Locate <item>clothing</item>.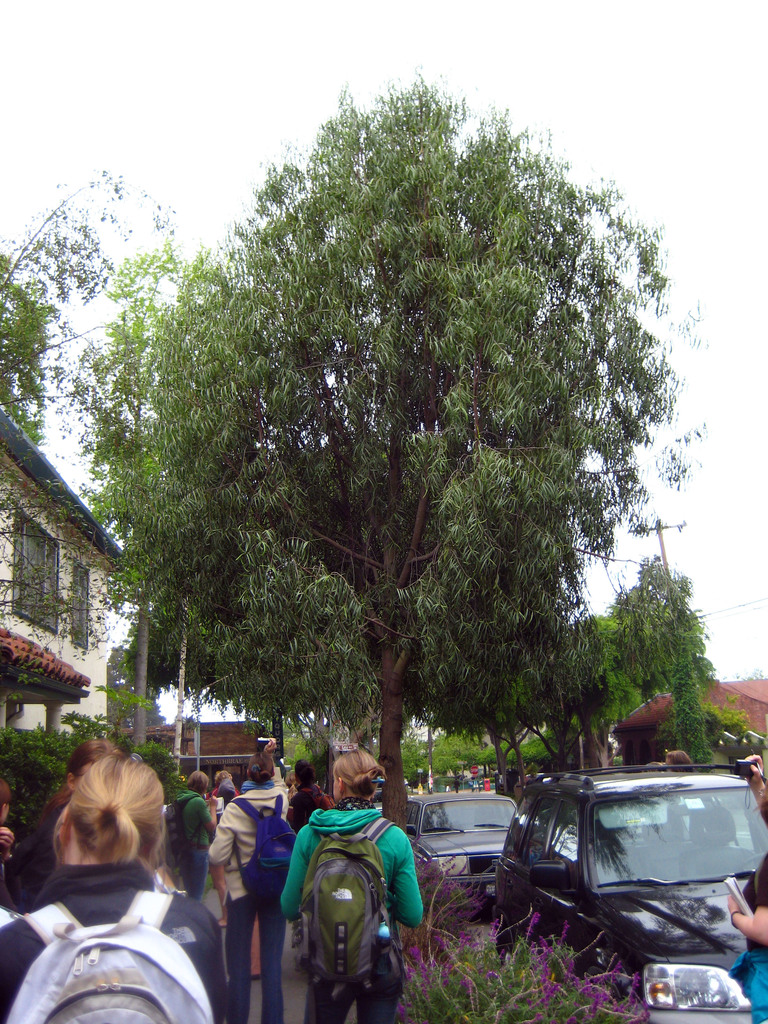
Bounding box: [left=215, top=797, right=282, bottom=1016].
